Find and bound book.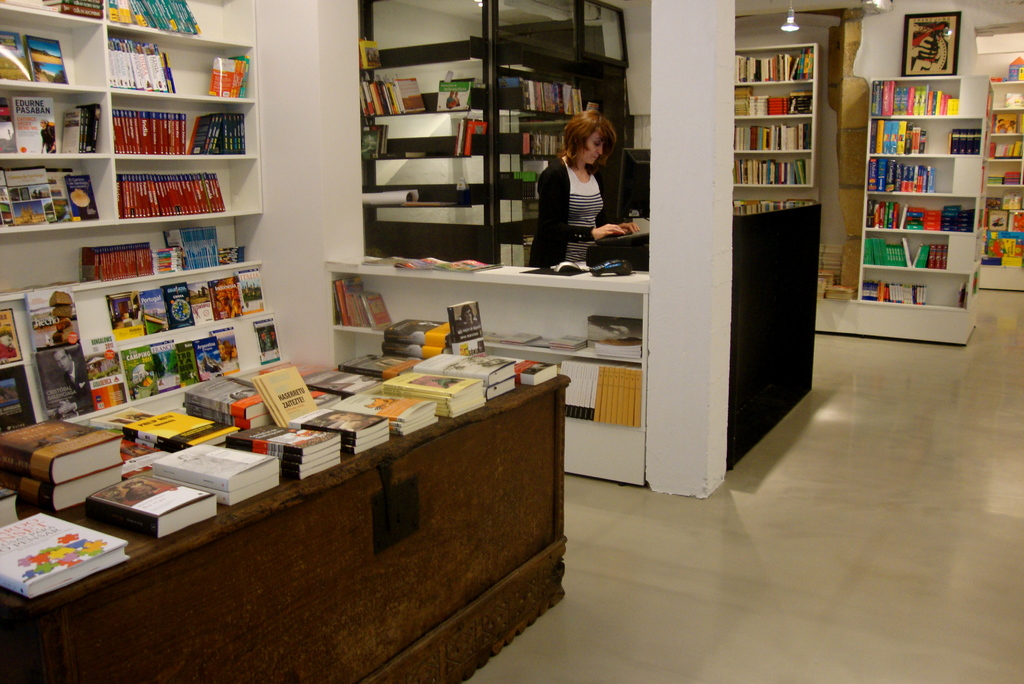
Bound: box=[35, 339, 96, 422].
